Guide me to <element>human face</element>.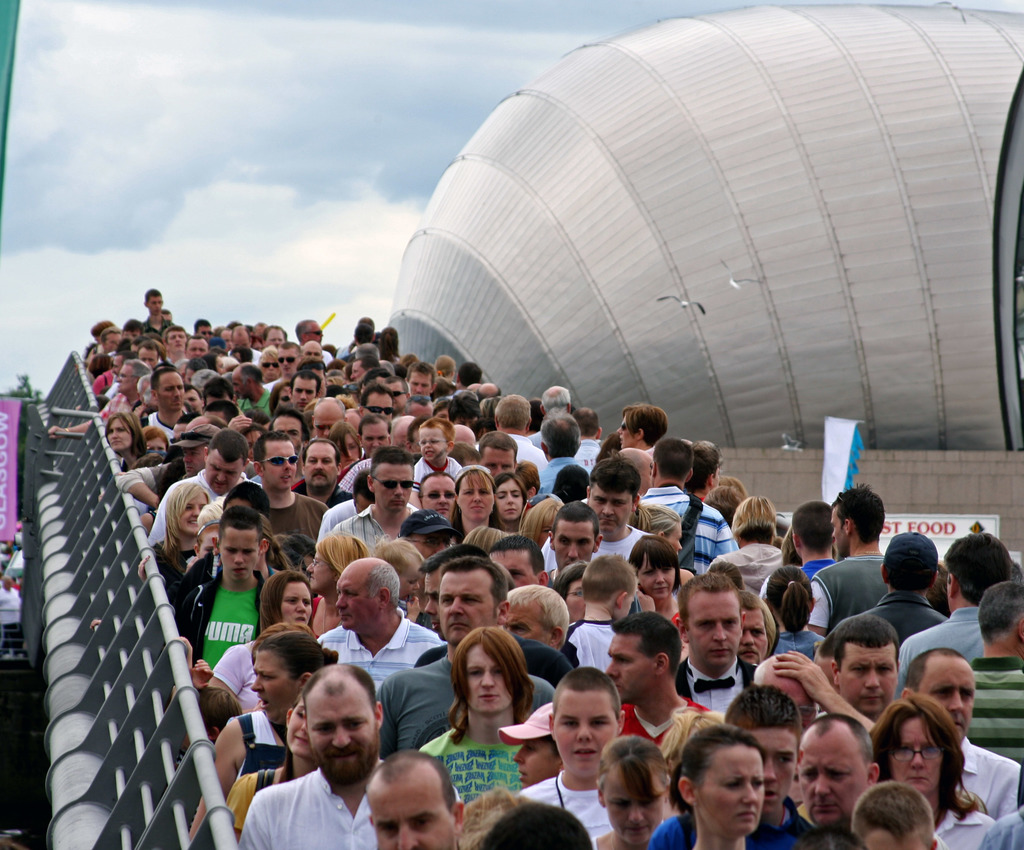
Guidance: (639, 557, 676, 600).
